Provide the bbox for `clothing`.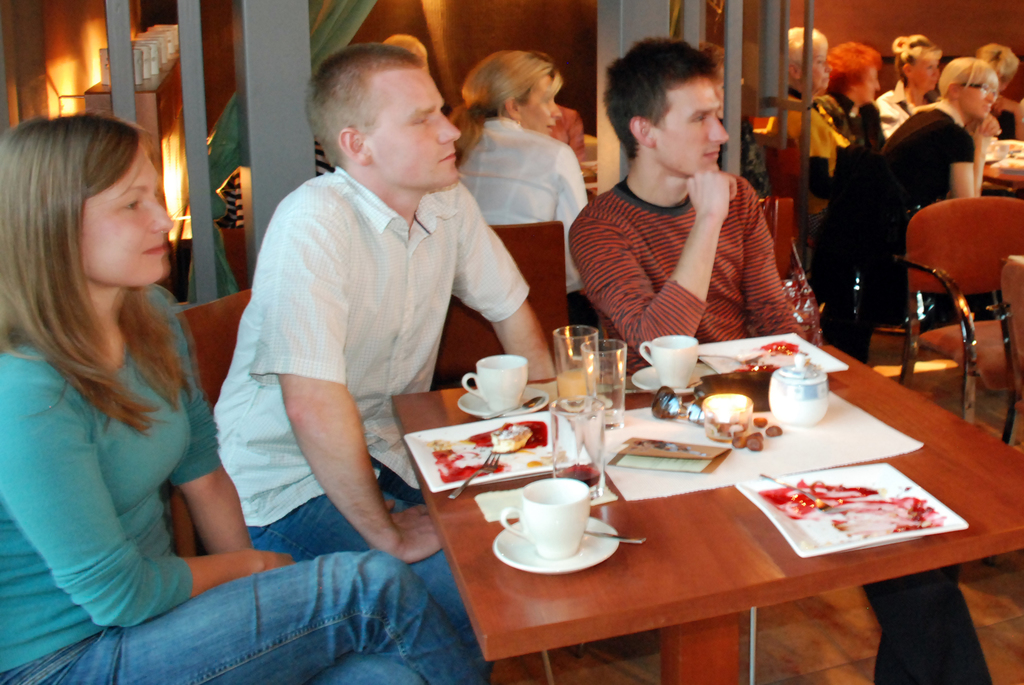
bbox=[219, 101, 516, 554].
